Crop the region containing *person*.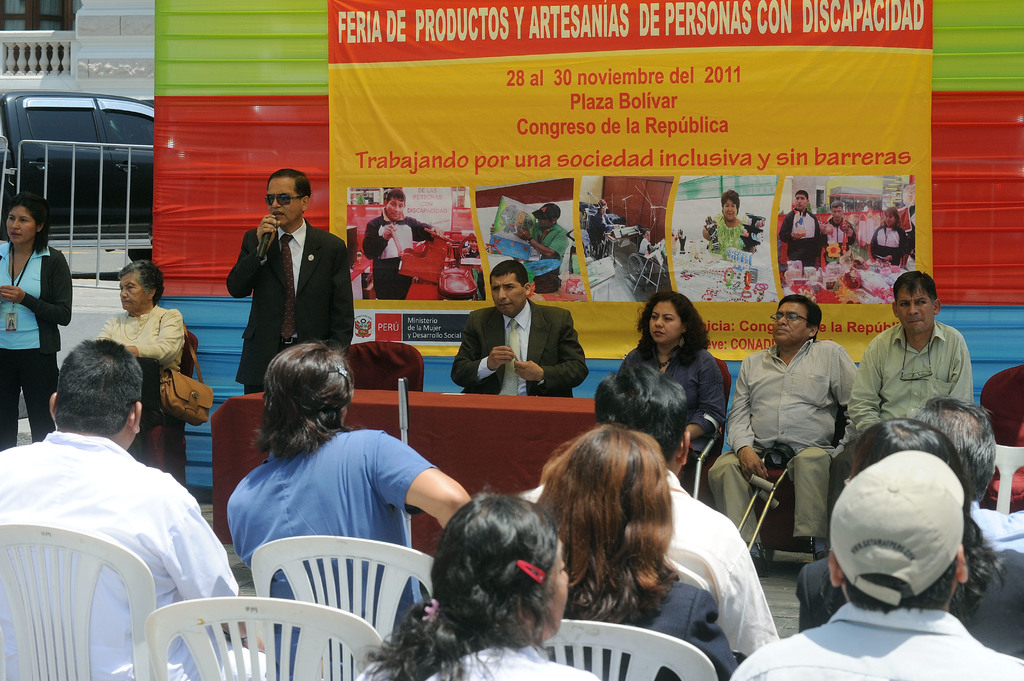
Crop region: rect(865, 204, 908, 272).
